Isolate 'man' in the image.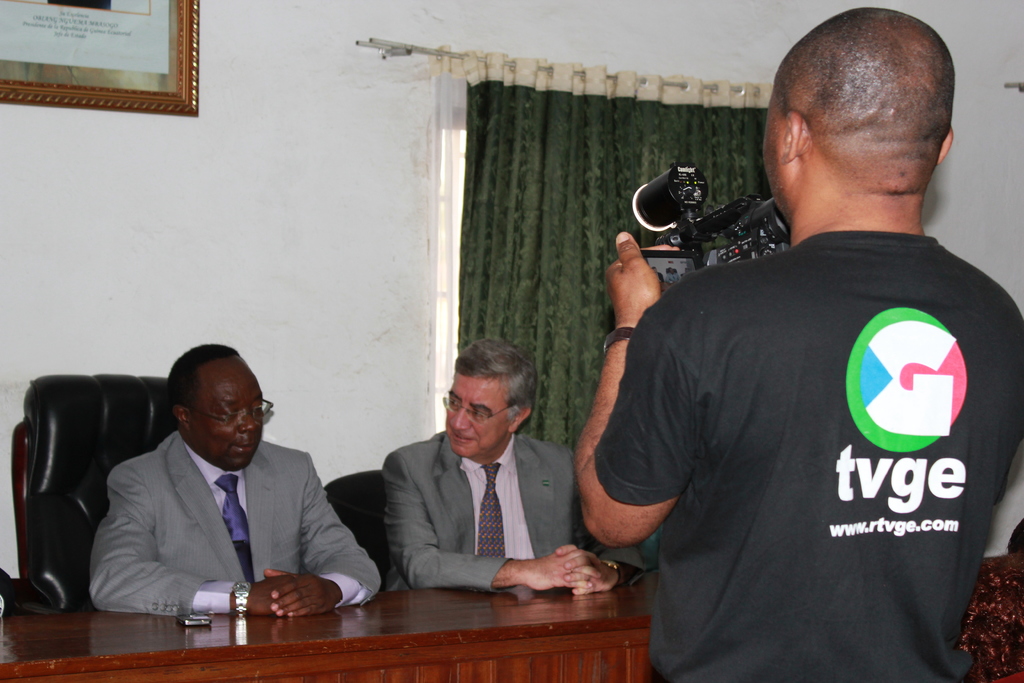
Isolated region: (left=374, top=336, right=647, bottom=597).
